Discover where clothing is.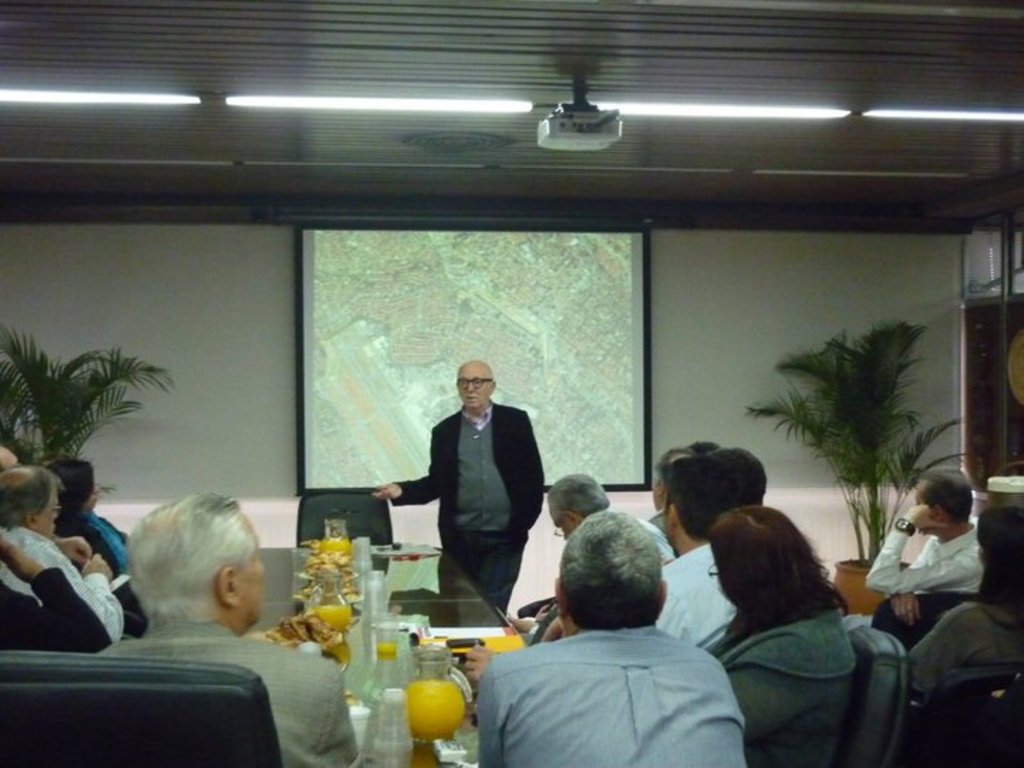
Discovered at [720,603,849,767].
